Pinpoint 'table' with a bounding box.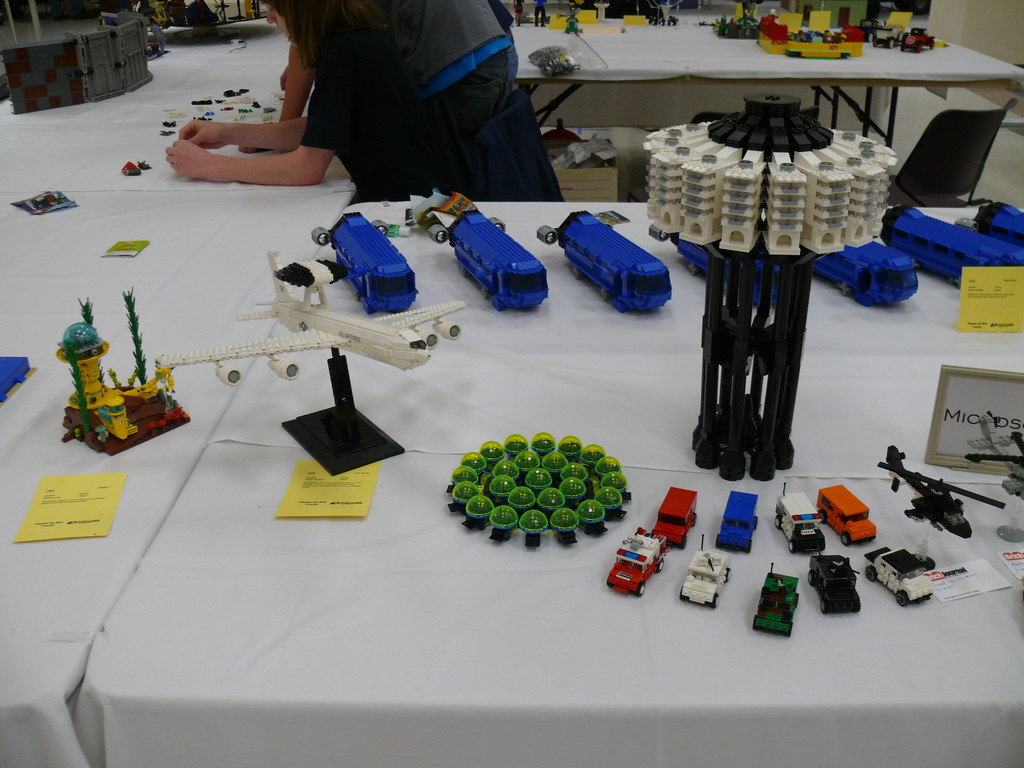
rect(68, 198, 1023, 767).
